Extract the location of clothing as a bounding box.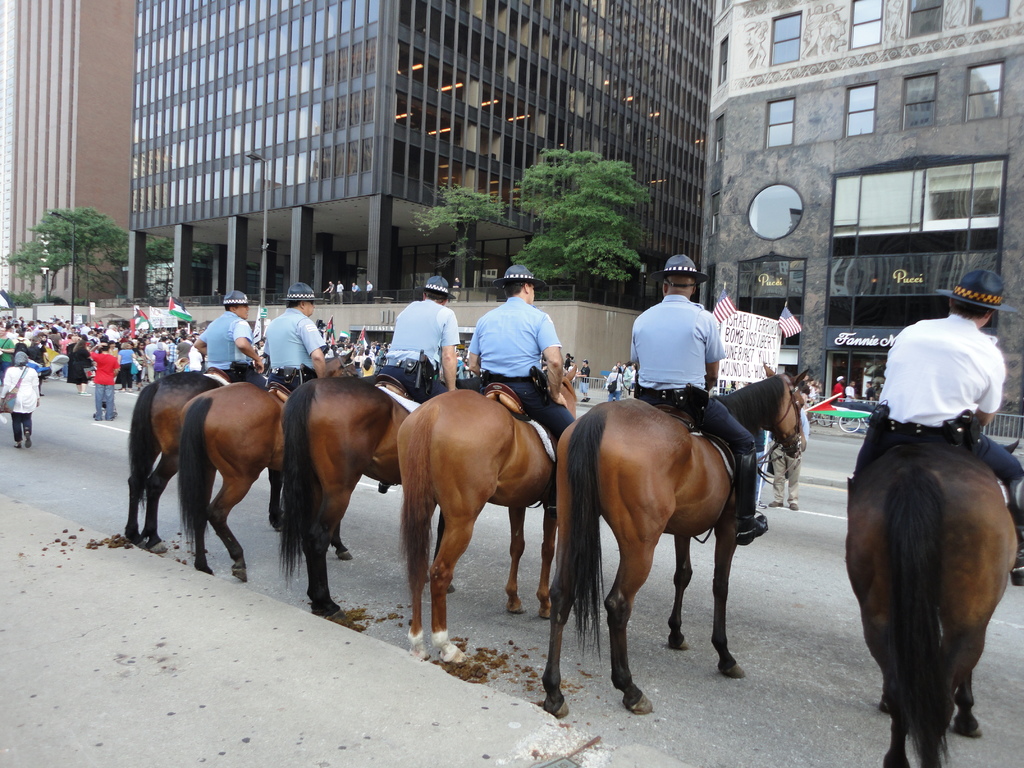
(90,349,119,419).
